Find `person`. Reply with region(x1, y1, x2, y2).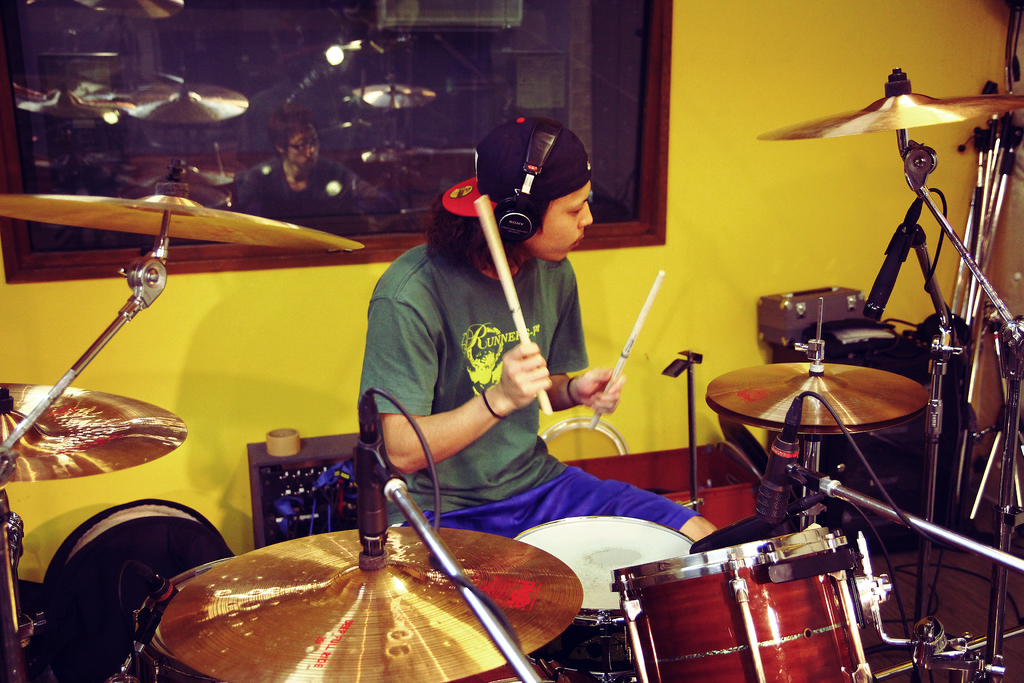
region(360, 117, 729, 557).
